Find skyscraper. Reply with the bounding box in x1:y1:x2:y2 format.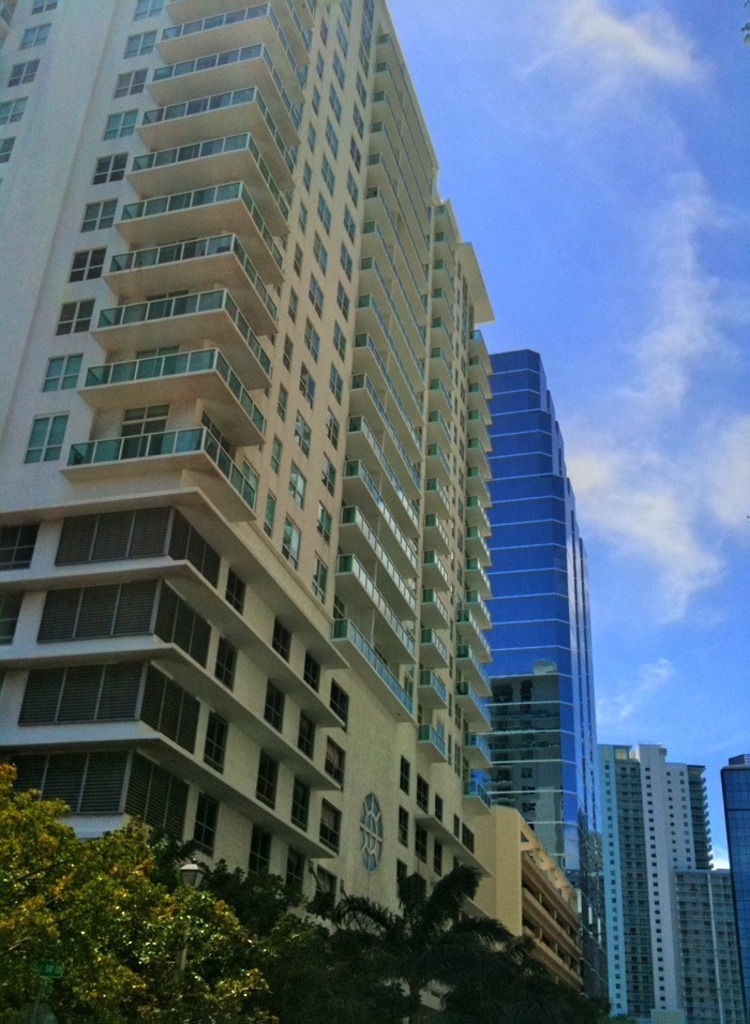
486:348:613:1023.
